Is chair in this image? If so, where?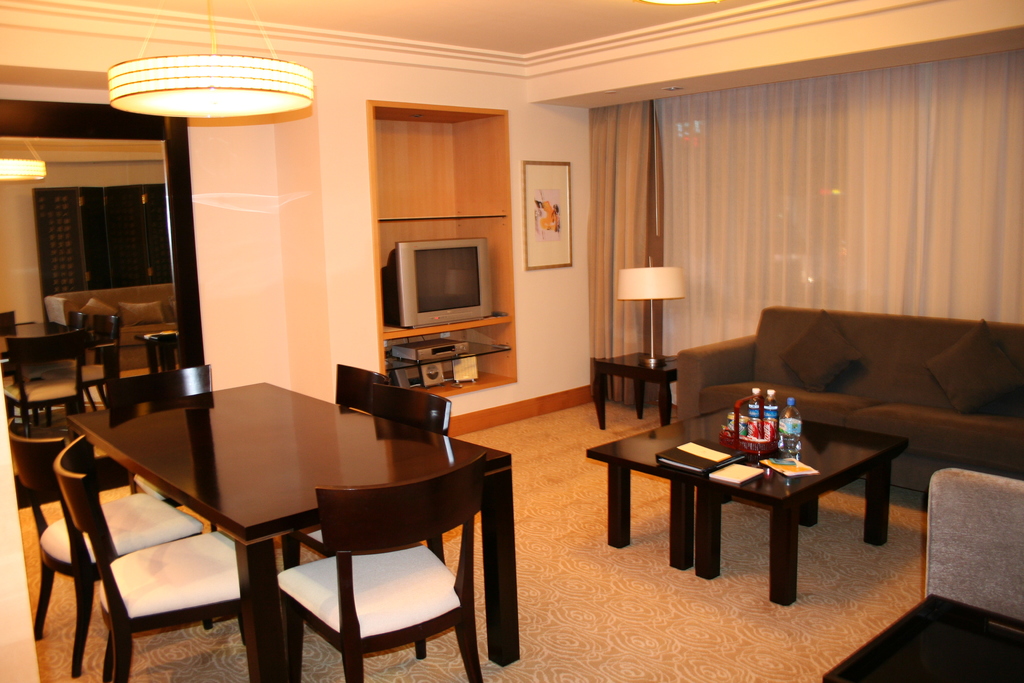
Yes, at select_region(0, 306, 19, 372).
